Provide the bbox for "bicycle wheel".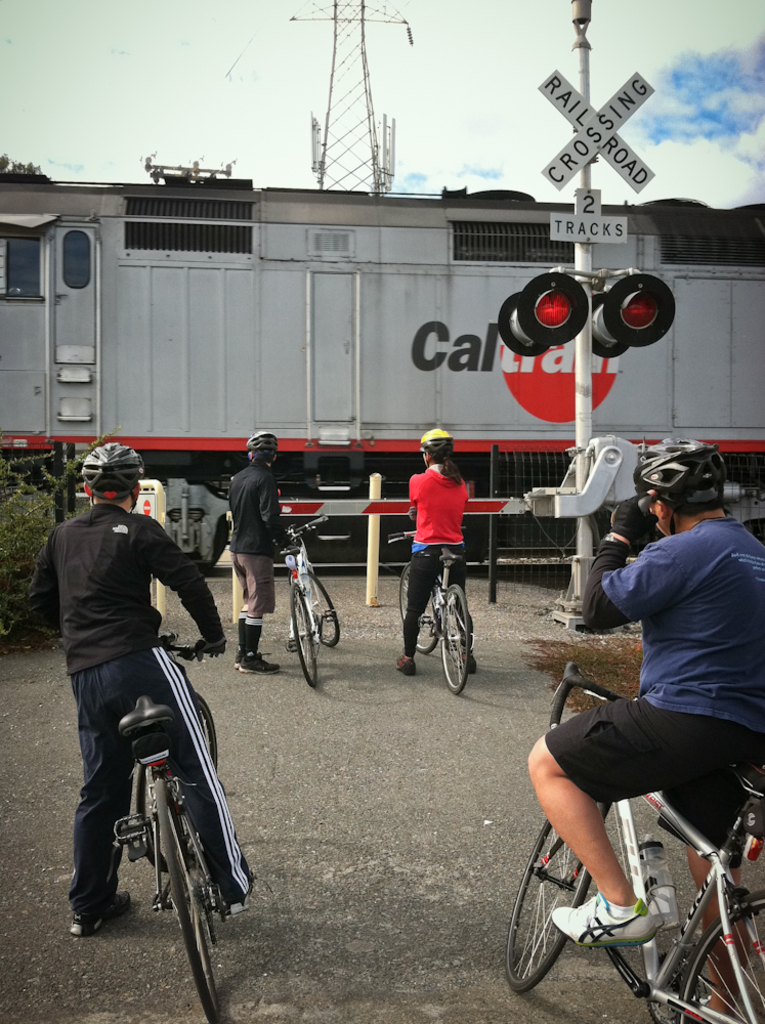
box=[295, 567, 349, 652].
